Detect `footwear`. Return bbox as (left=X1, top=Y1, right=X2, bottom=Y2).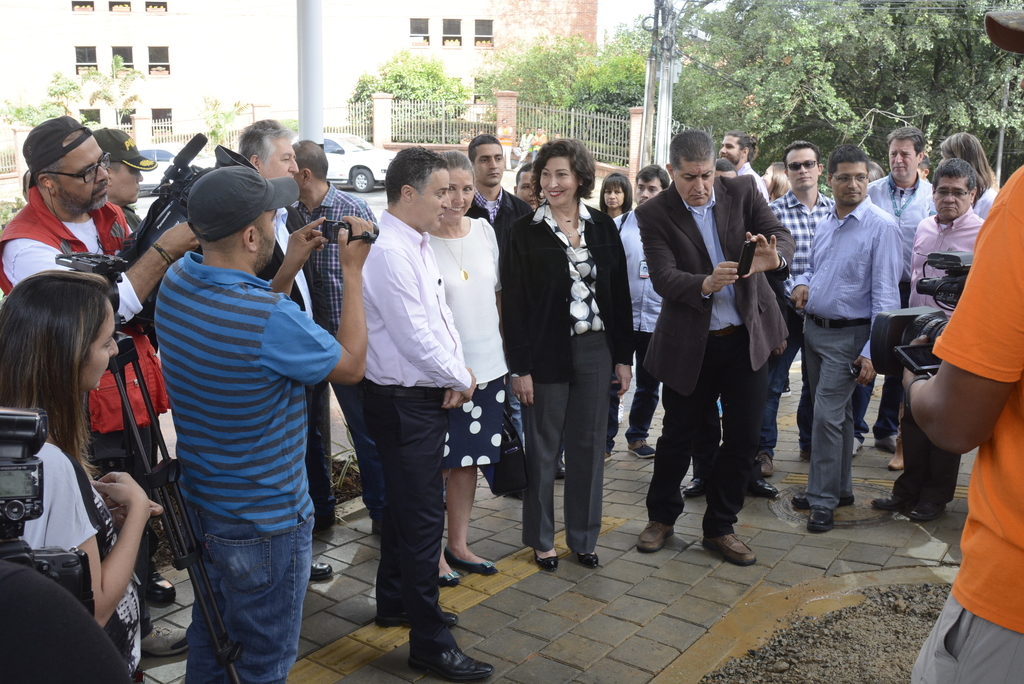
(left=879, top=423, right=896, bottom=449).
